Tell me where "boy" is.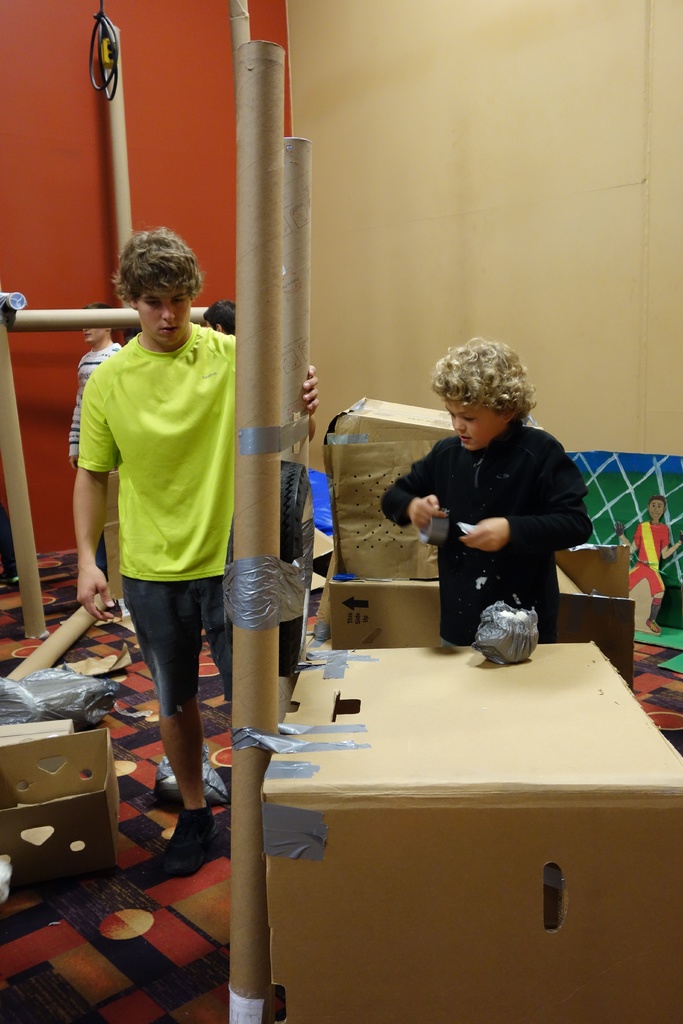
"boy" is at locate(199, 298, 241, 339).
